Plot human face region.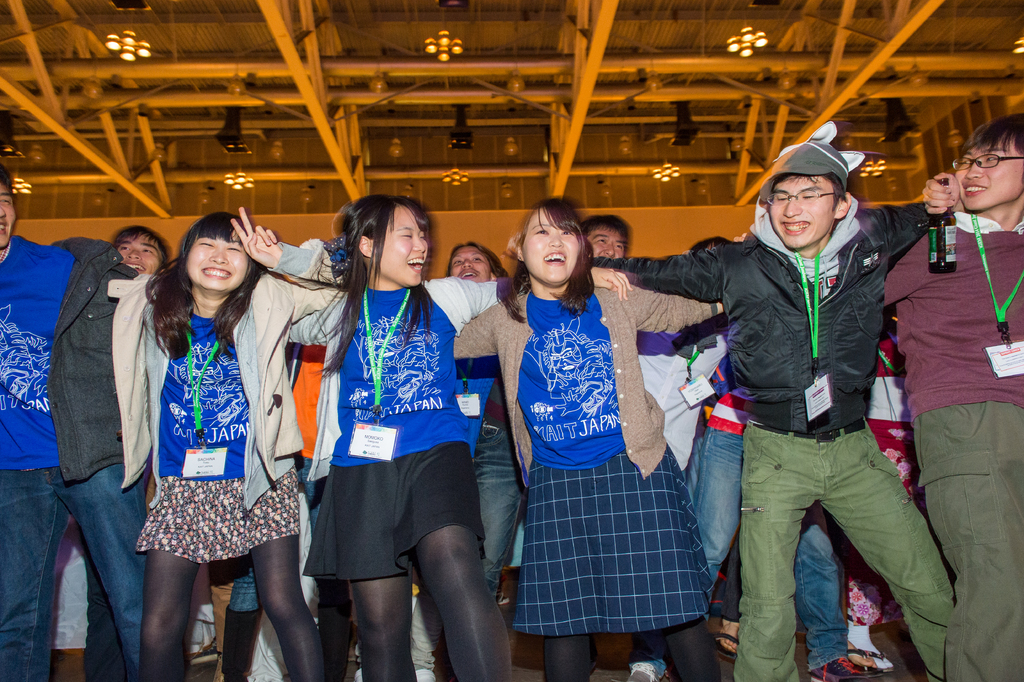
Plotted at crop(113, 224, 166, 286).
